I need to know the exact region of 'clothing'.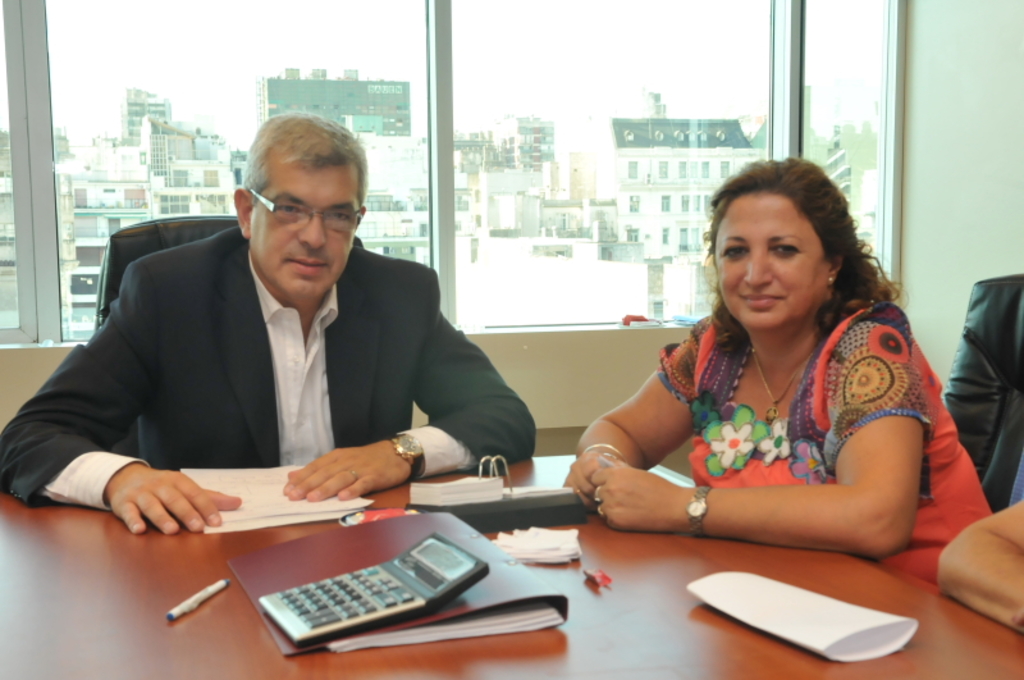
Region: [32,196,535,529].
